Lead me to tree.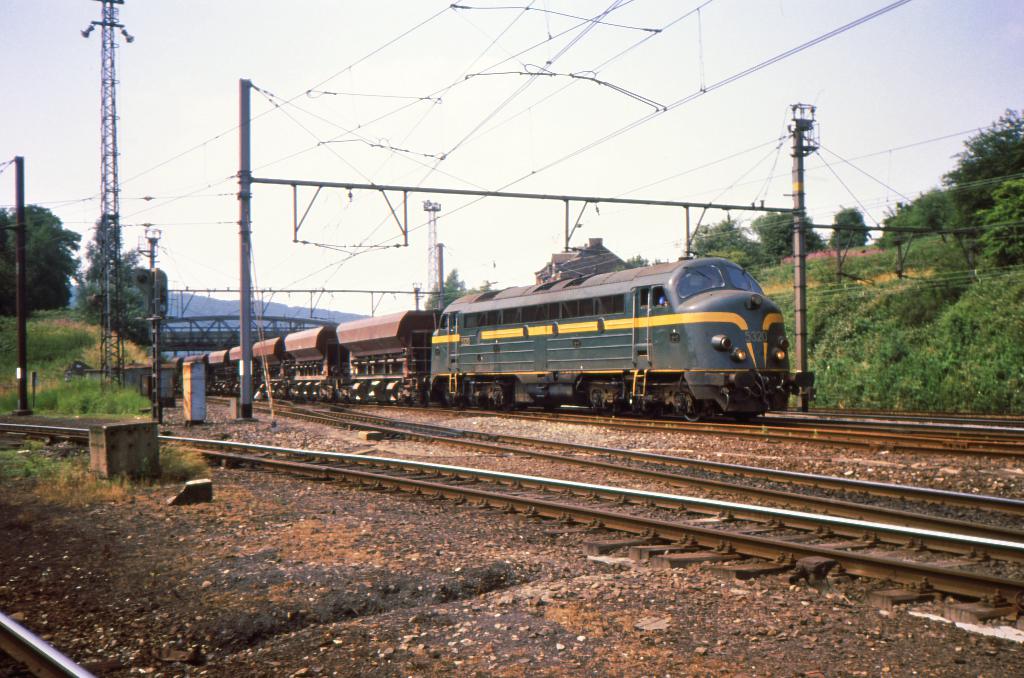
Lead to region(0, 202, 81, 313).
